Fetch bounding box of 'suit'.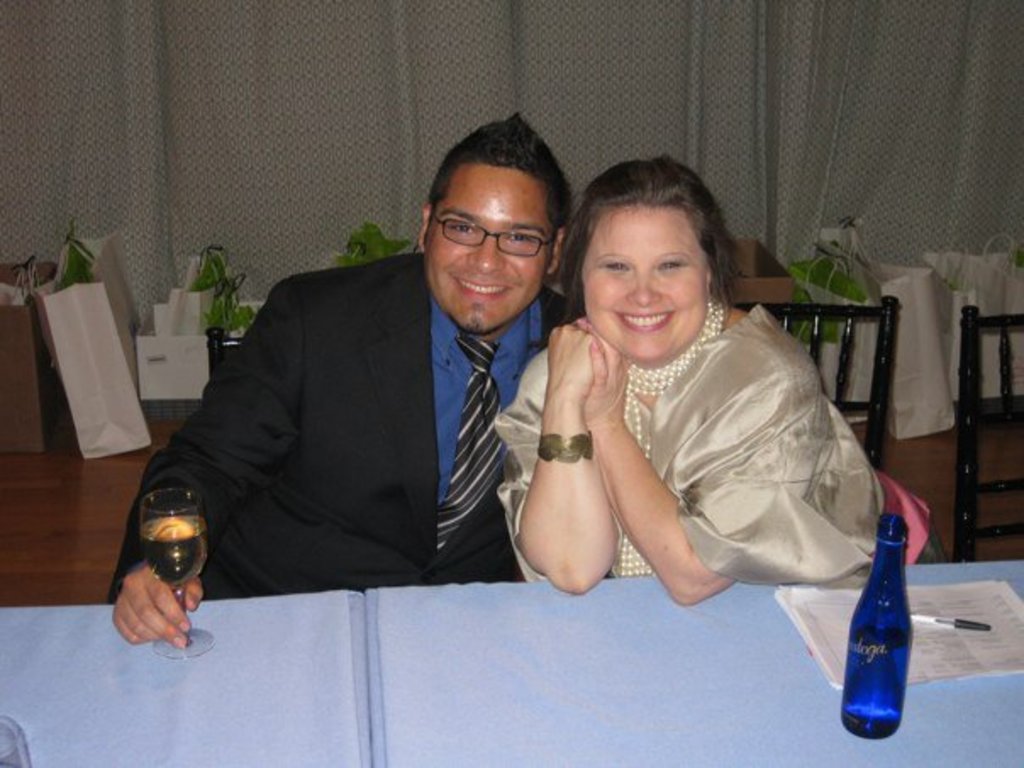
Bbox: <box>149,181,590,609</box>.
